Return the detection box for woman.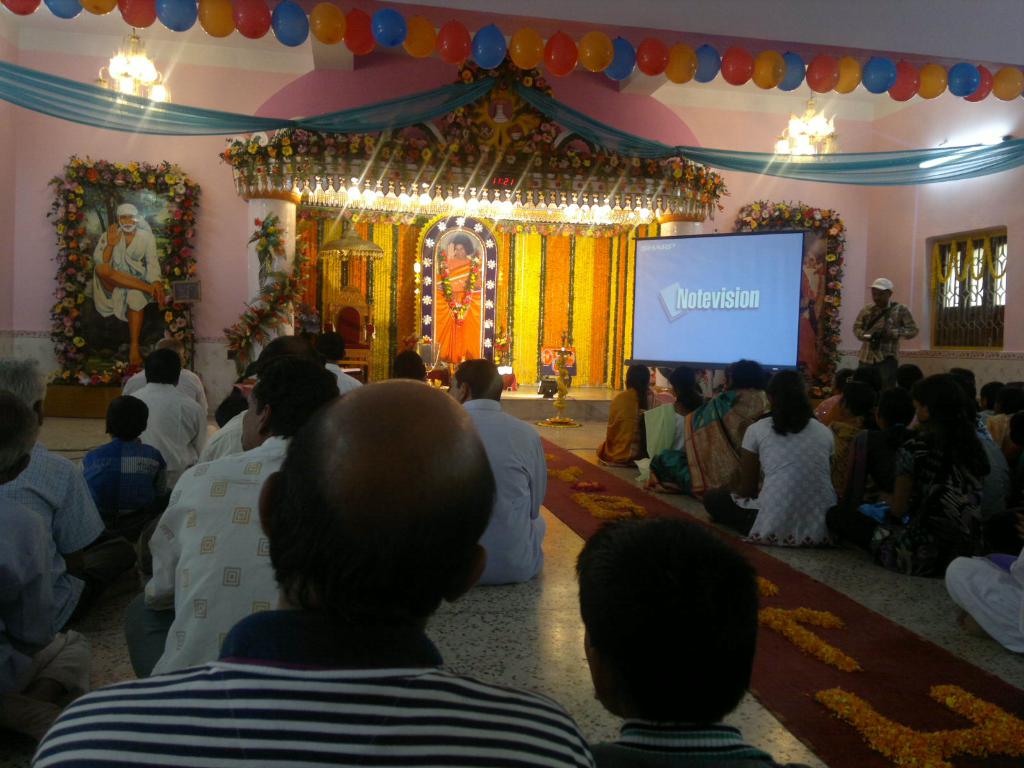
<box>648,357,703,484</box>.
